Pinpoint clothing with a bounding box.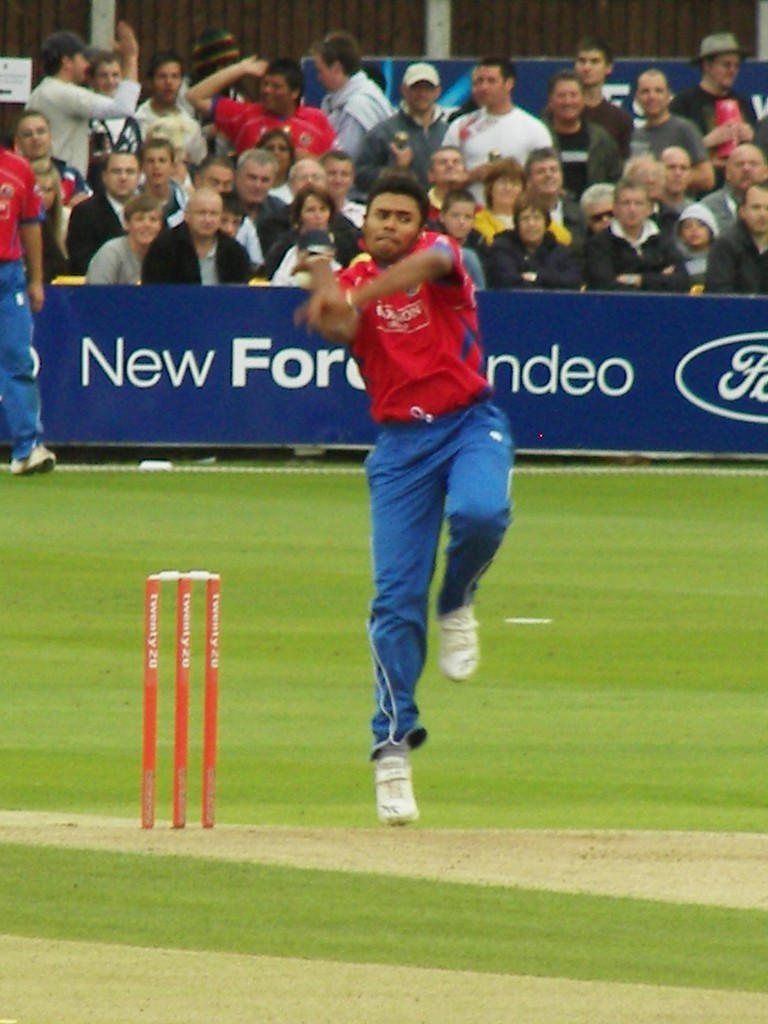
rect(309, 229, 535, 776).
